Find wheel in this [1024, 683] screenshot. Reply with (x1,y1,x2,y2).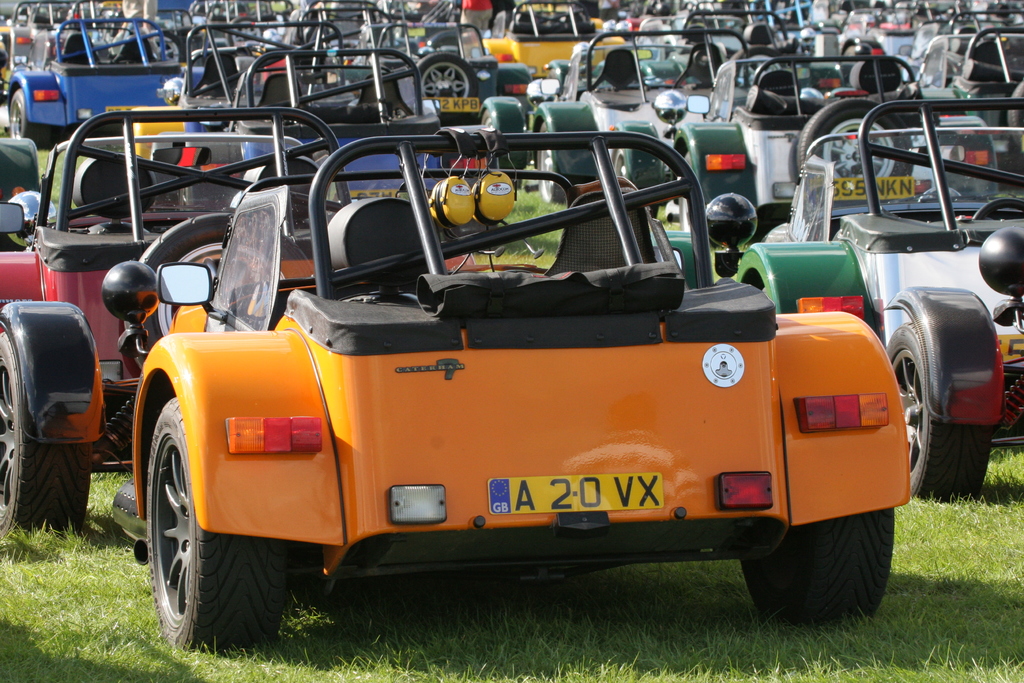
(1011,81,1023,150).
